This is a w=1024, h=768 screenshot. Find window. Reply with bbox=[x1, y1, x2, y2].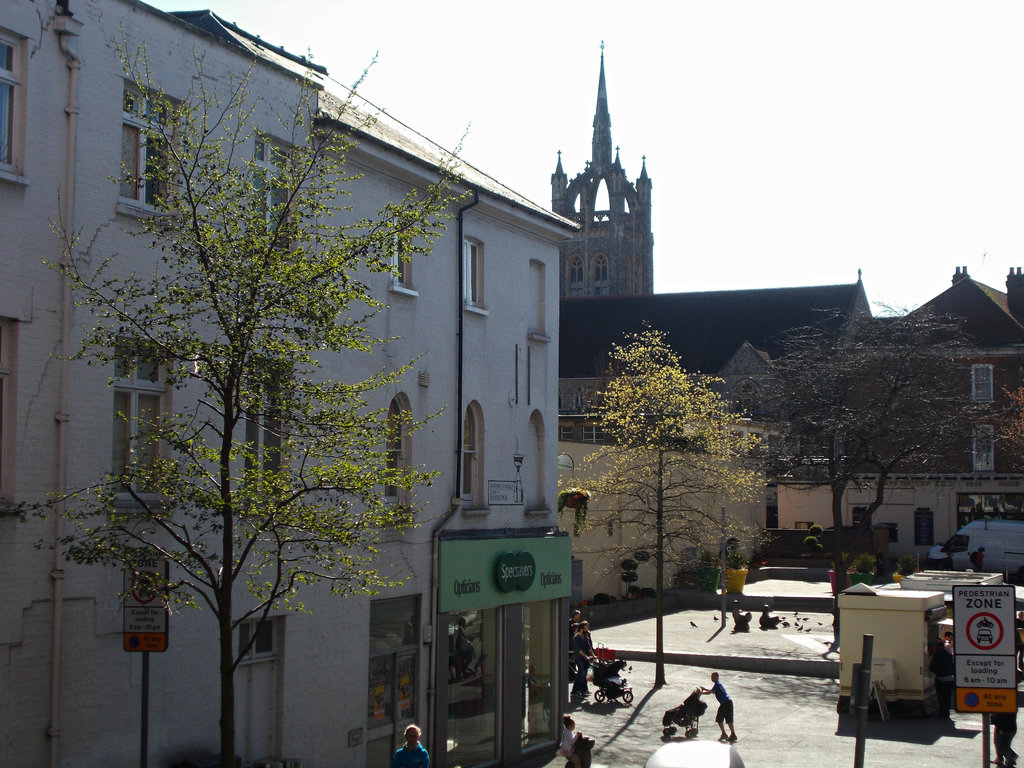
bbox=[556, 424, 571, 442].
